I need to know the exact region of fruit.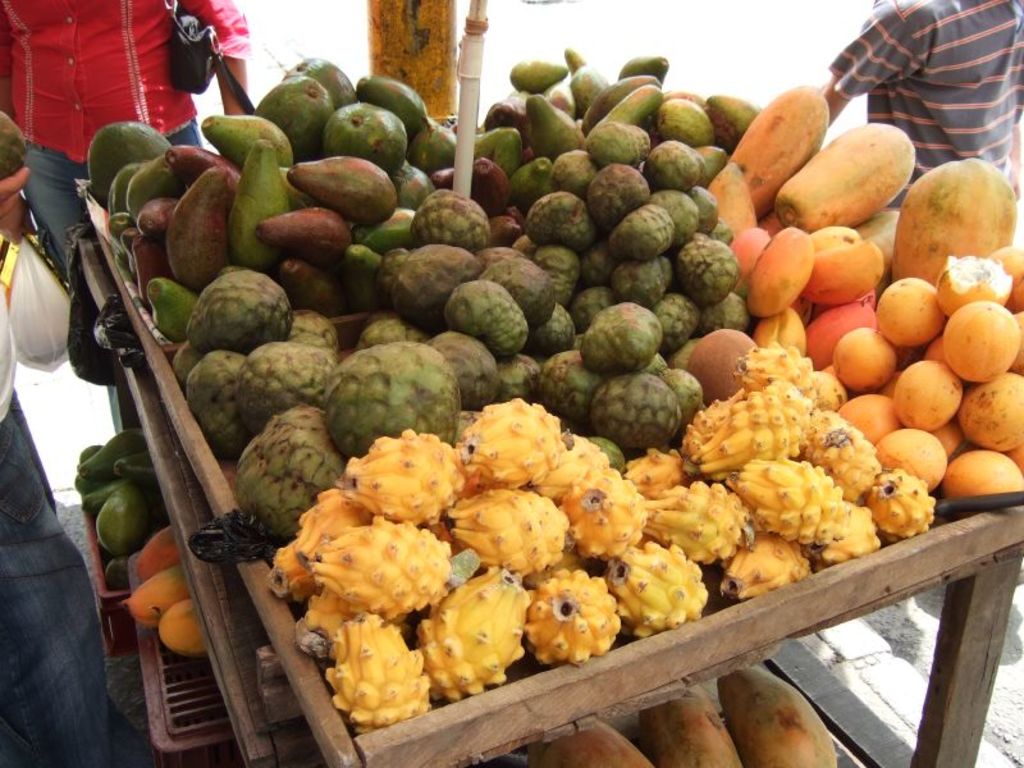
Region: x1=640 y1=695 x2=745 y2=767.
